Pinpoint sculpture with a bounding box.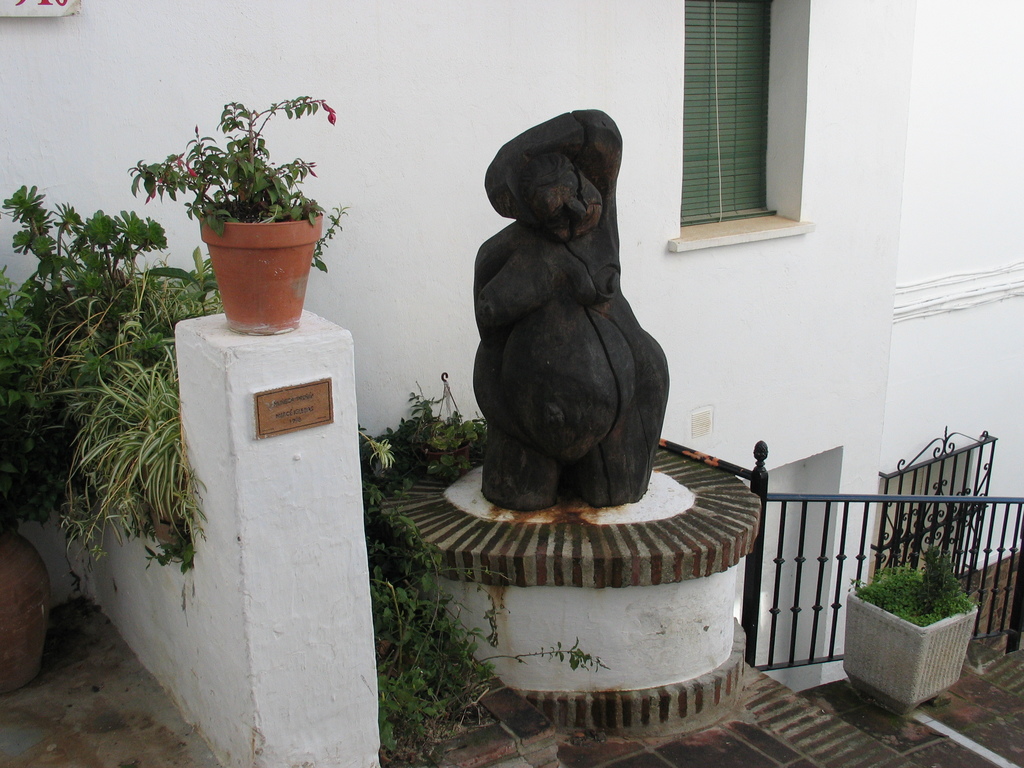
pyautogui.locateOnScreen(451, 118, 684, 557).
